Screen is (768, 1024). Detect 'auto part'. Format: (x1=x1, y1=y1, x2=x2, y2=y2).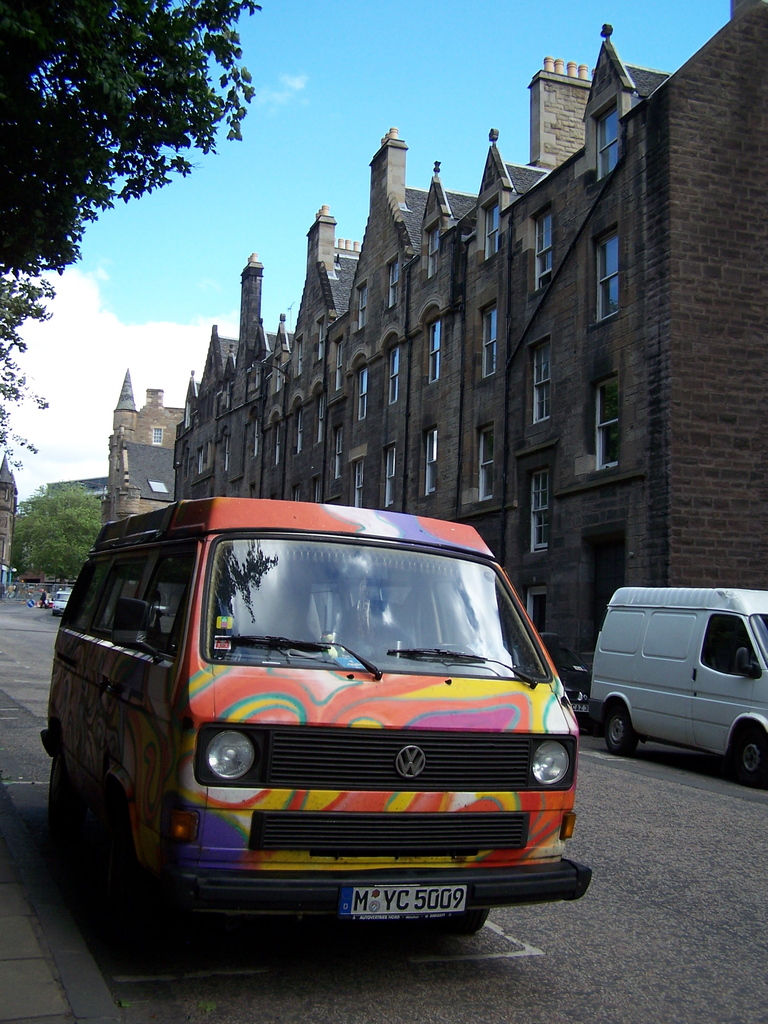
(x1=603, y1=697, x2=640, y2=767).
